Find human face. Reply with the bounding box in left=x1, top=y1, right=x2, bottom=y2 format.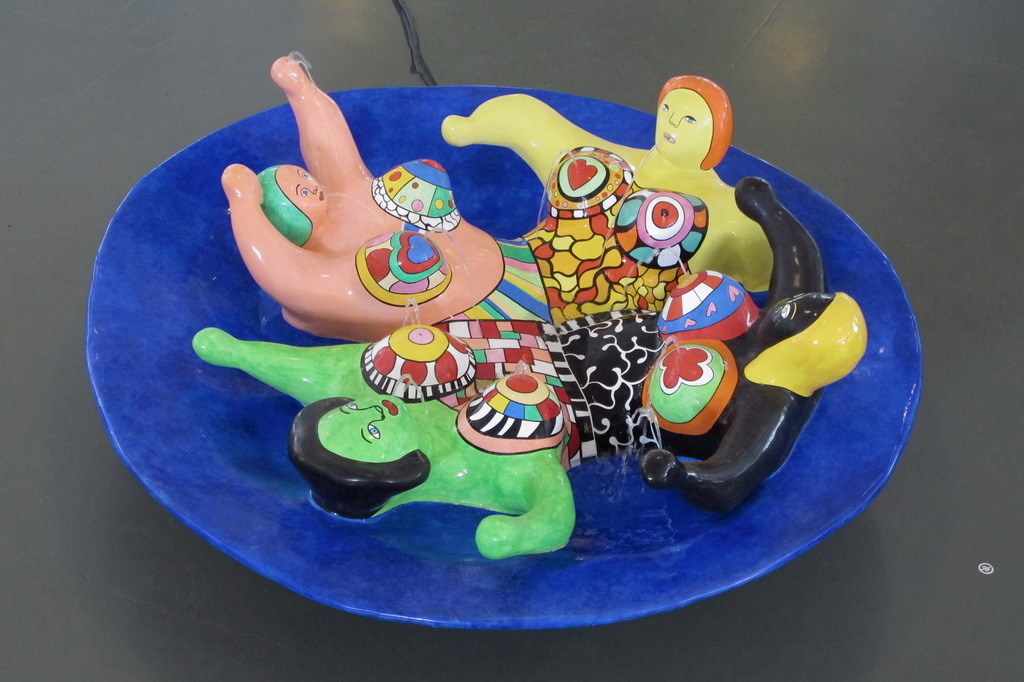
left=280, top=168, right=327, bottom=216.
